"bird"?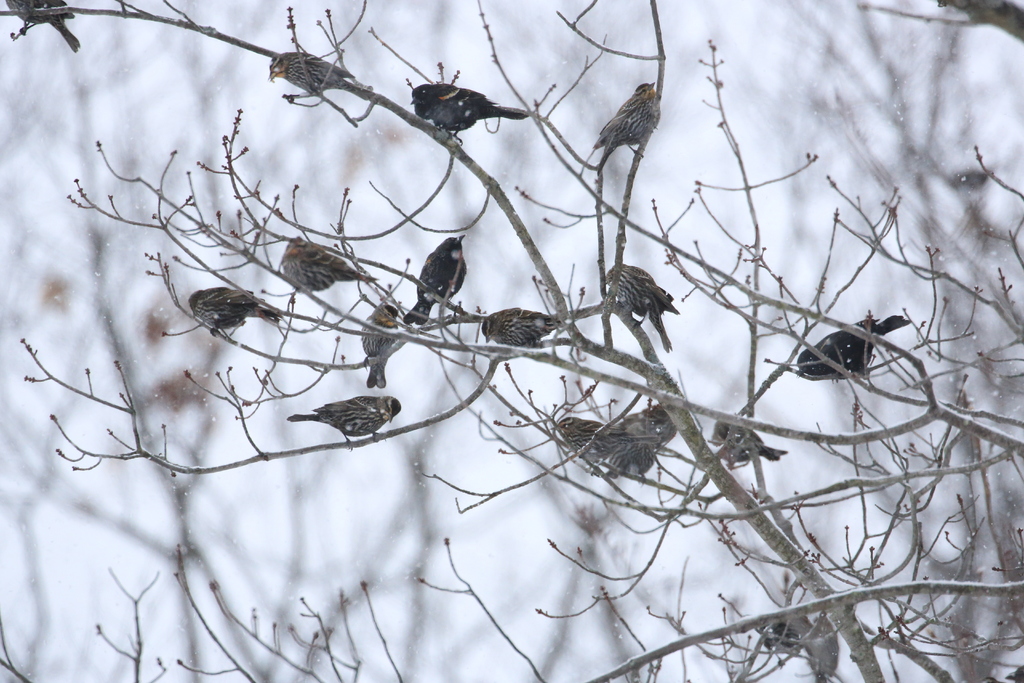
bbox(271, 47, 371, 99)
